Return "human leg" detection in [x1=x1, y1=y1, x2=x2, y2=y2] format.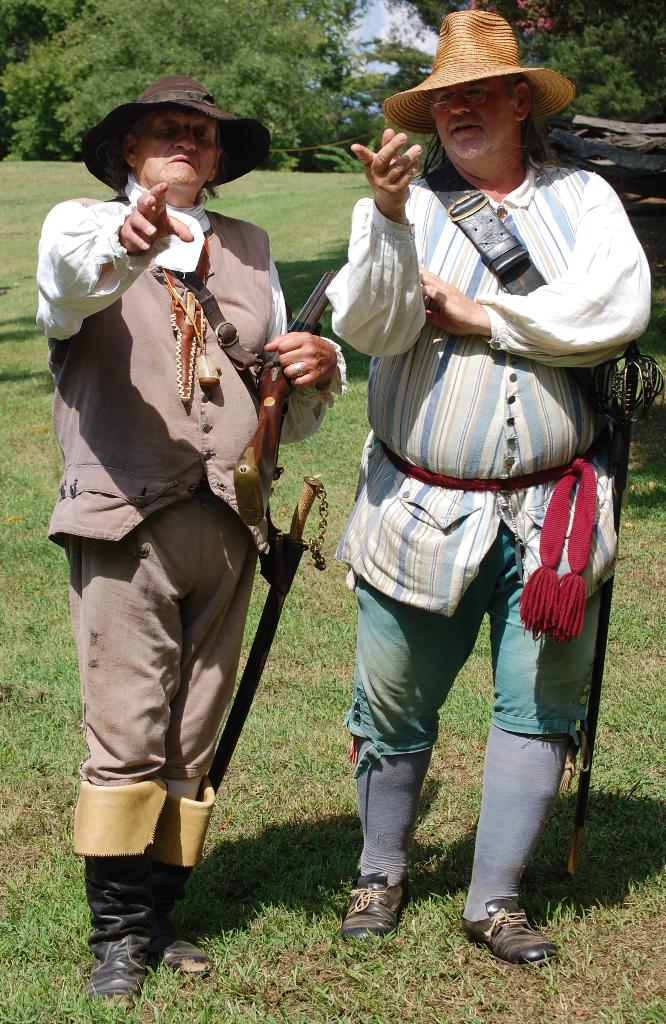
[x1=343, y1=459, x2=504, y2=952].
